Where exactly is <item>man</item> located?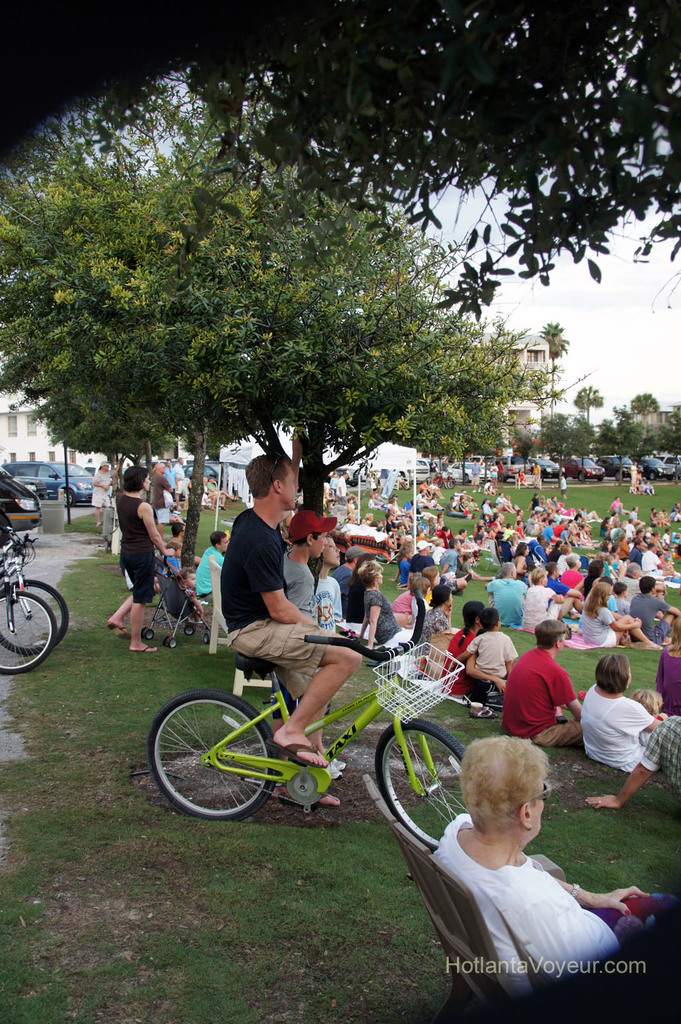
Its bounding box is l=86, t=461, r=121, b=531.
